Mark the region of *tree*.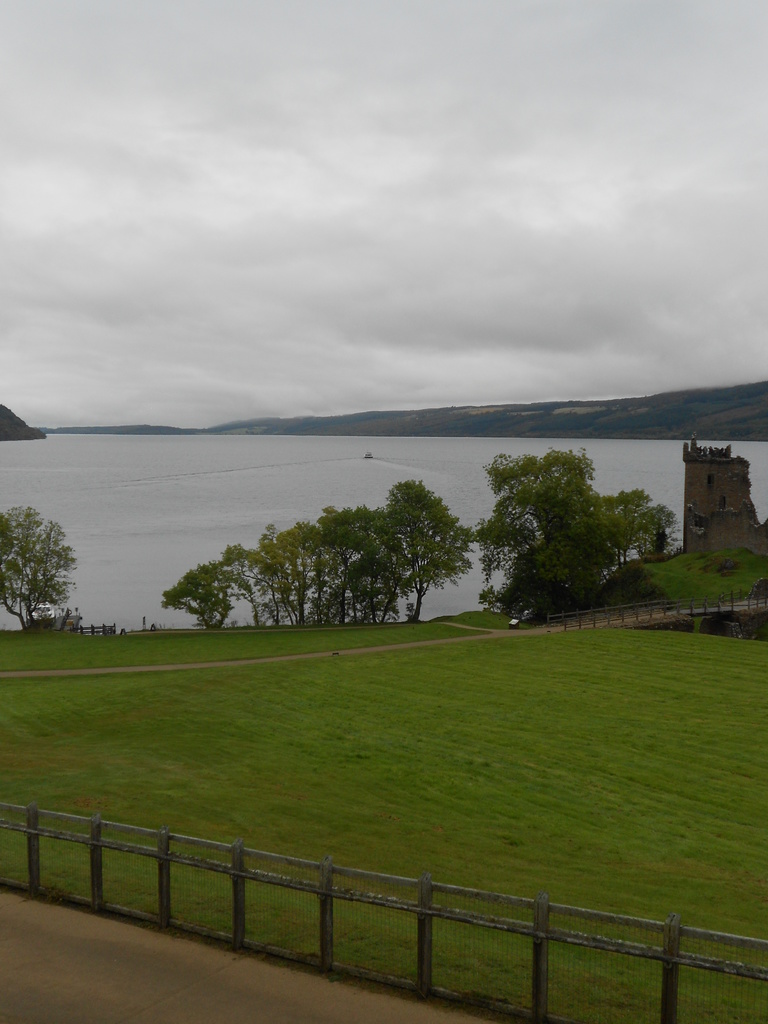
Region: [left=476, top=426, right=674, bottom=639].
